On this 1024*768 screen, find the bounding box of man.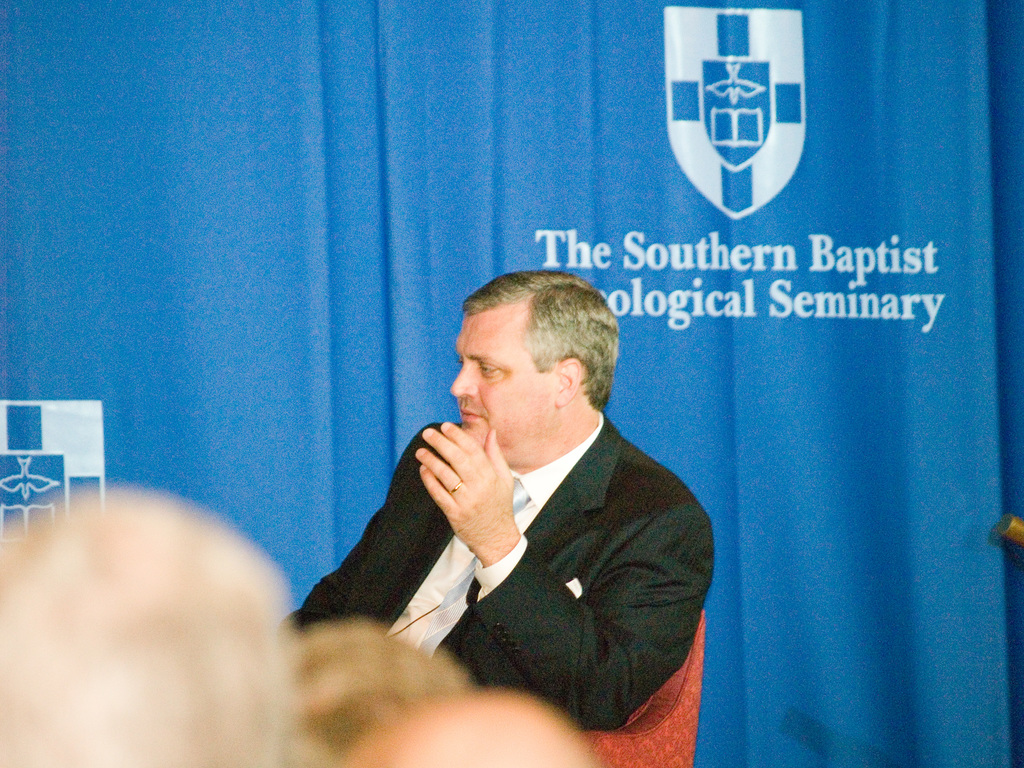
Bounding box: pyautogui.locateOnScreen(0, 492, 310, 767).
